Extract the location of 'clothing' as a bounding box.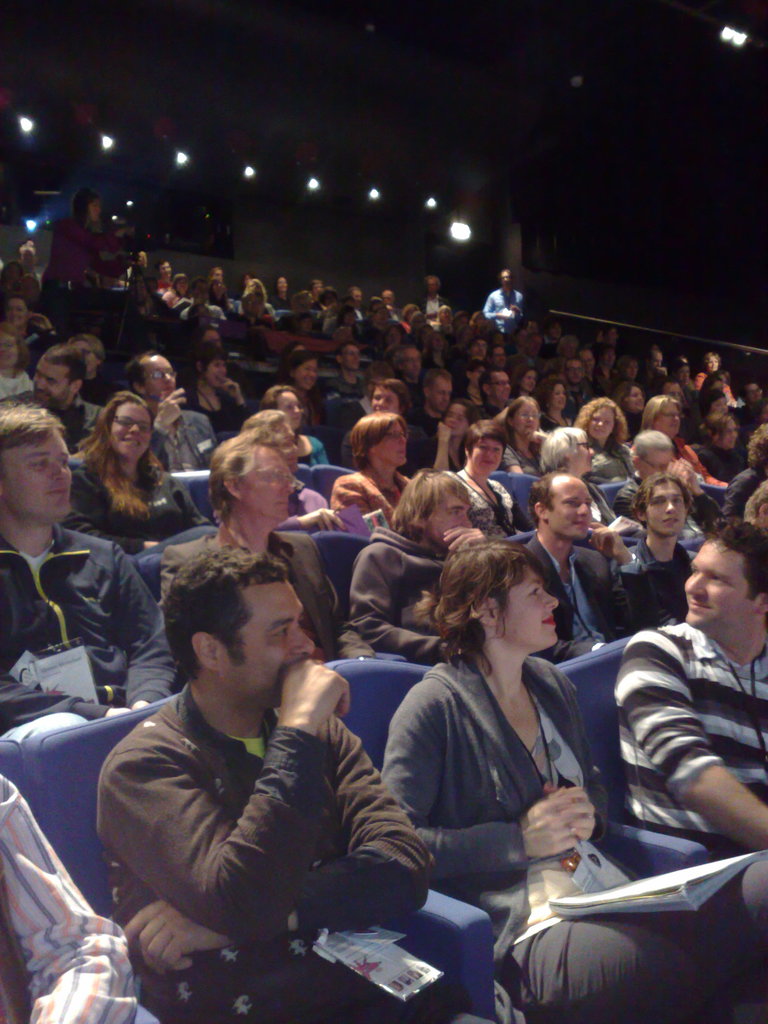
341,519,458,660.
